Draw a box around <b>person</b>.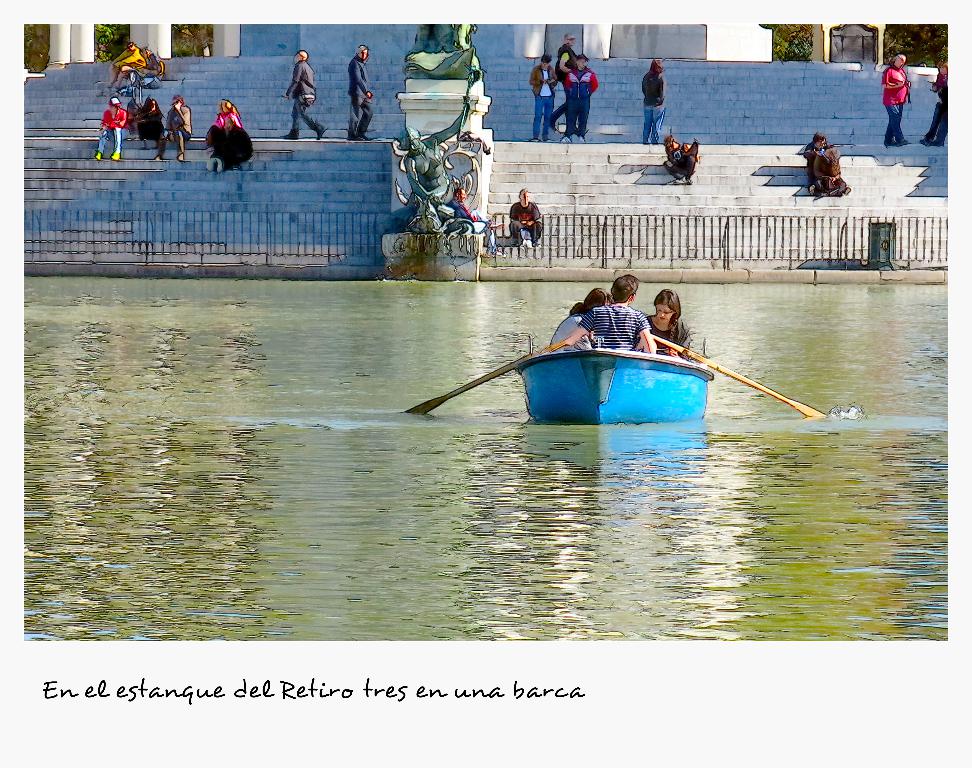
Rect(797, 130, 827, 164).
